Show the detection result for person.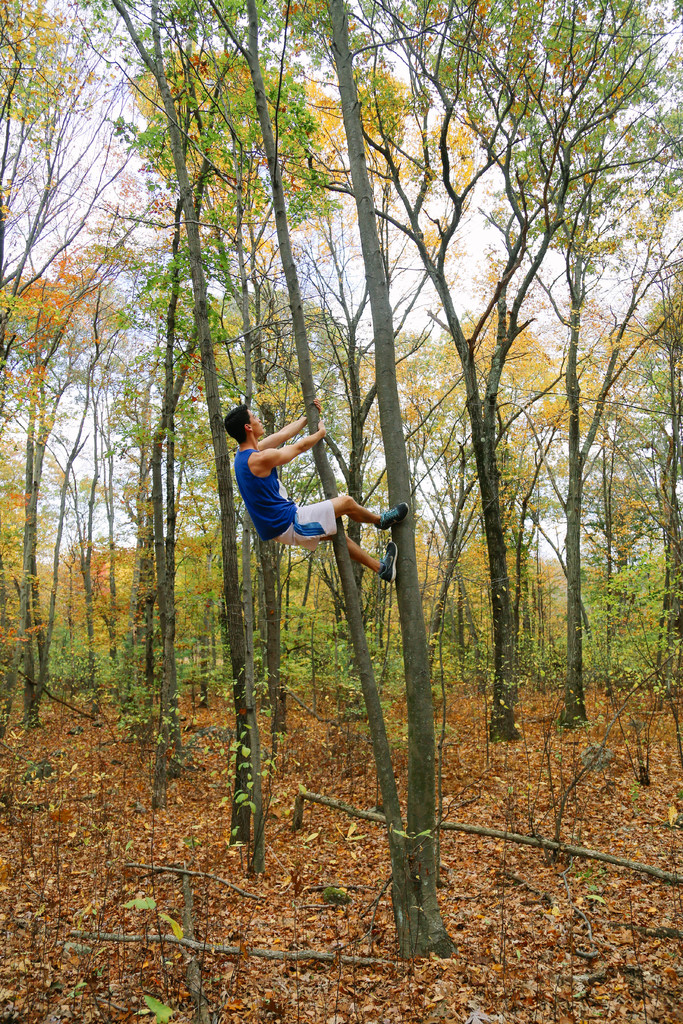
detection(213, 395, 388, 585).
